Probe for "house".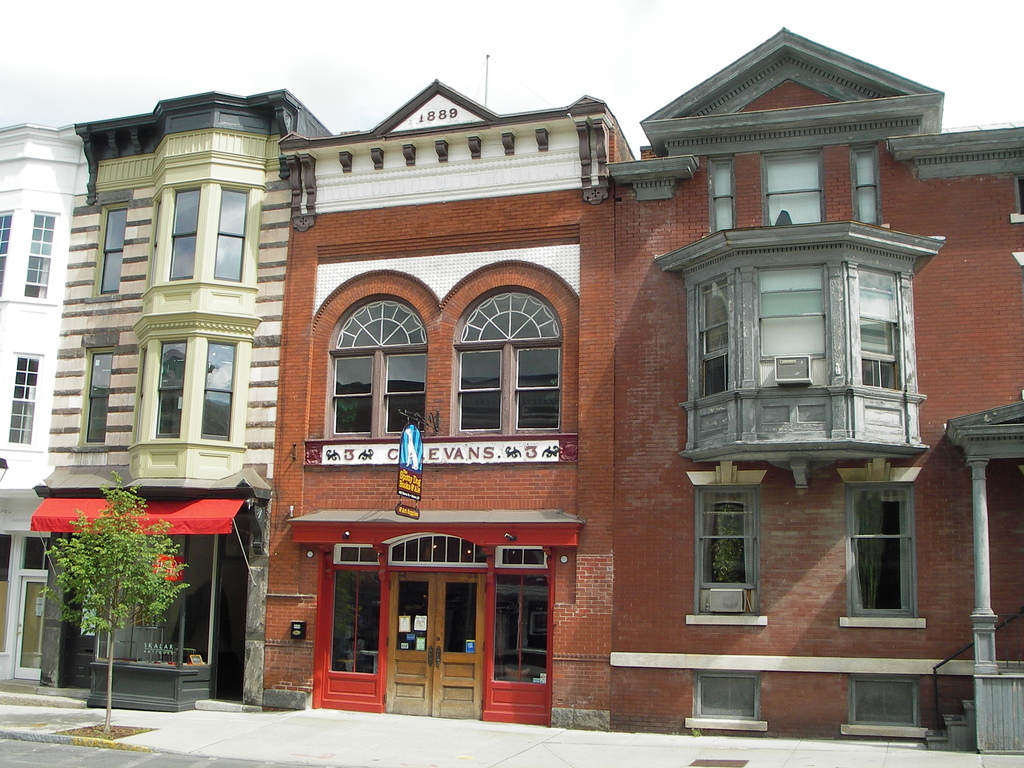
Probe result: [0, 121, 97, 668].
